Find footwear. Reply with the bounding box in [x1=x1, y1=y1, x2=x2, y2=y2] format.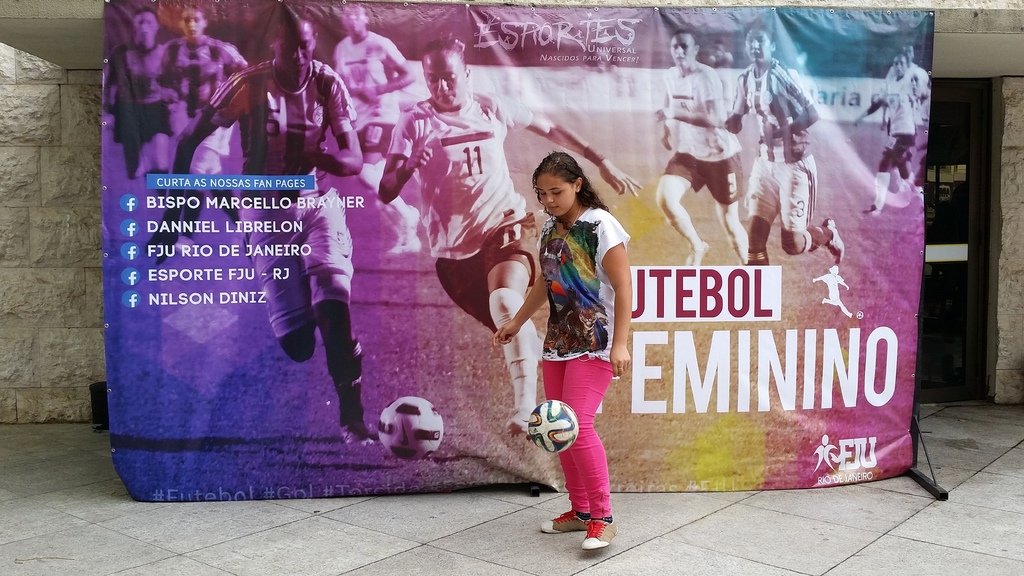
[x1=337, y1=422, x2=376, y2=449].
